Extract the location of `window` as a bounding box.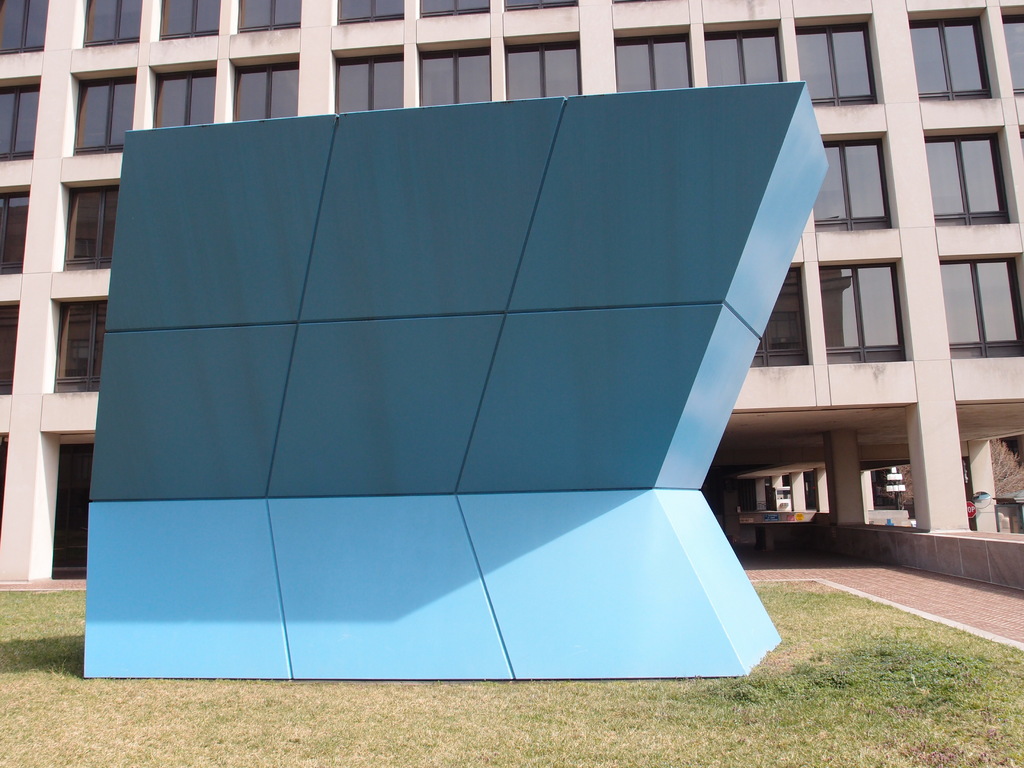
bbox=[747, 263, 815, 367].
